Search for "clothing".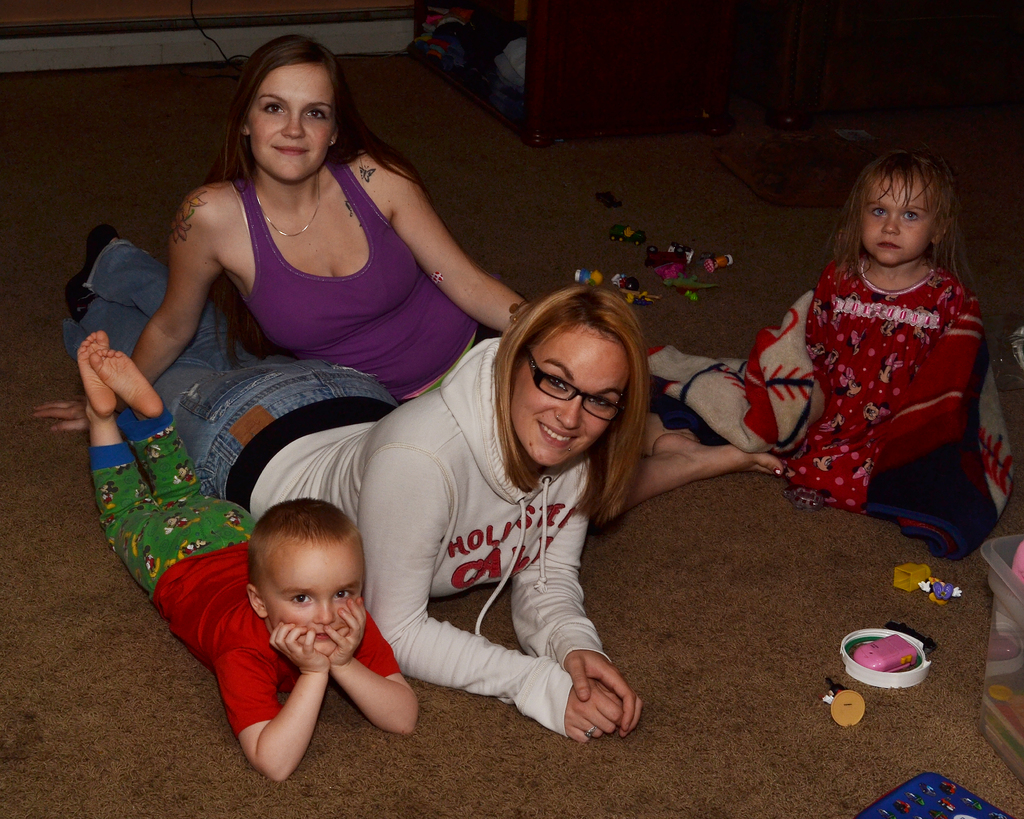
Found at left=90, top=411, right=393, bottom=739.
